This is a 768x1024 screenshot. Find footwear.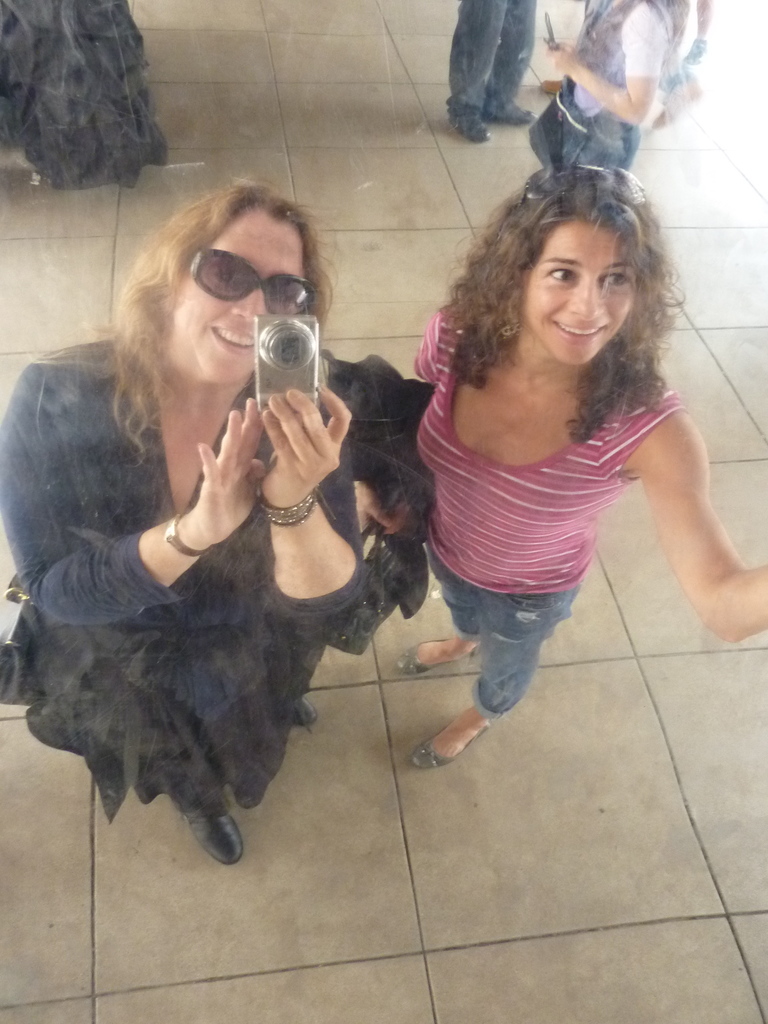
Bounding box: crop(490, 108, 541, 121).
